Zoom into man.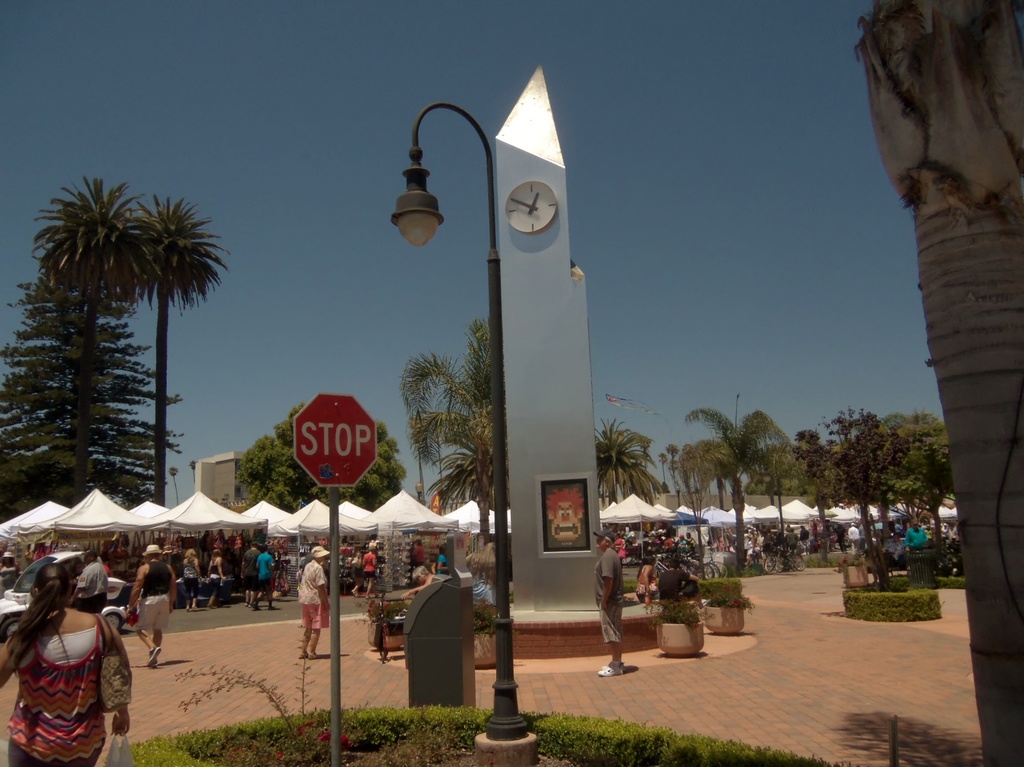
Zoom target: bbox=[294, 542, 330, 661].
